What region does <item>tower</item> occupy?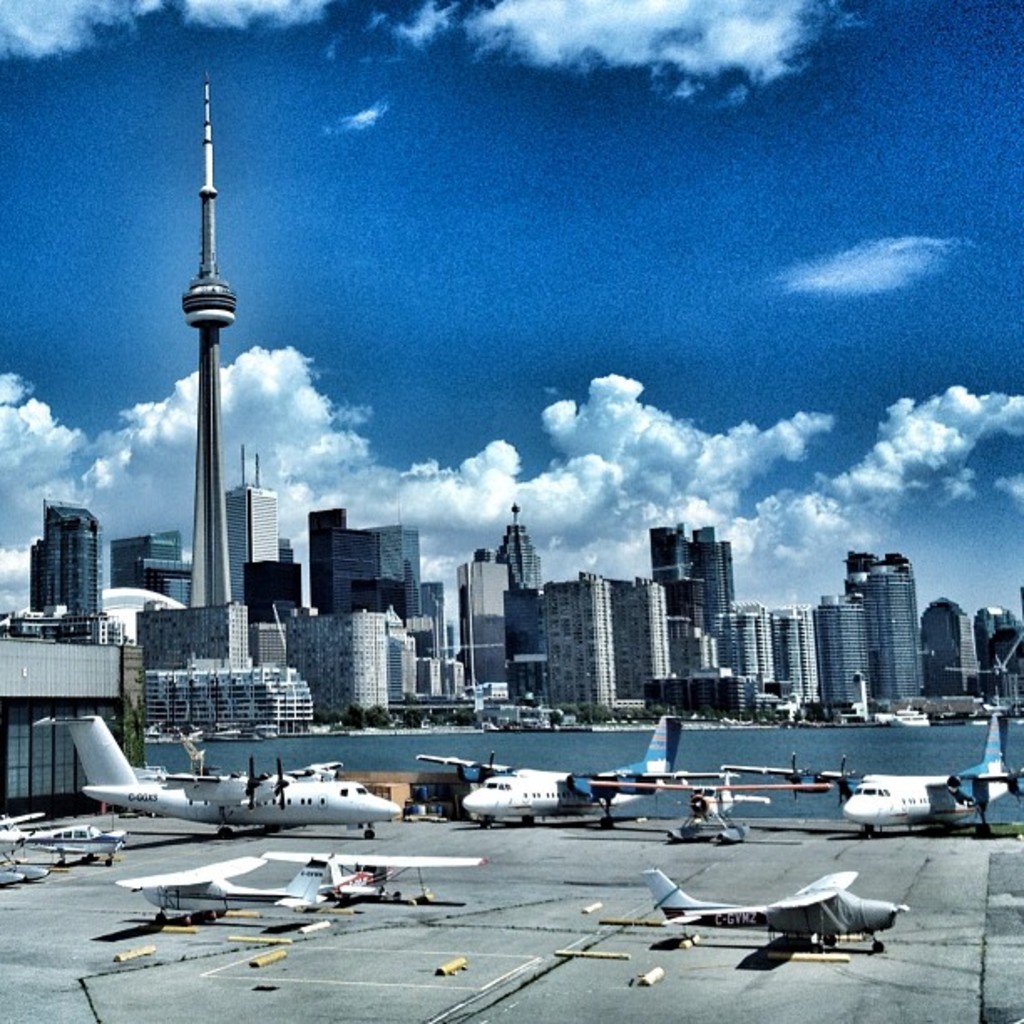
(left=112, top=75, right=281, bottom=646).
